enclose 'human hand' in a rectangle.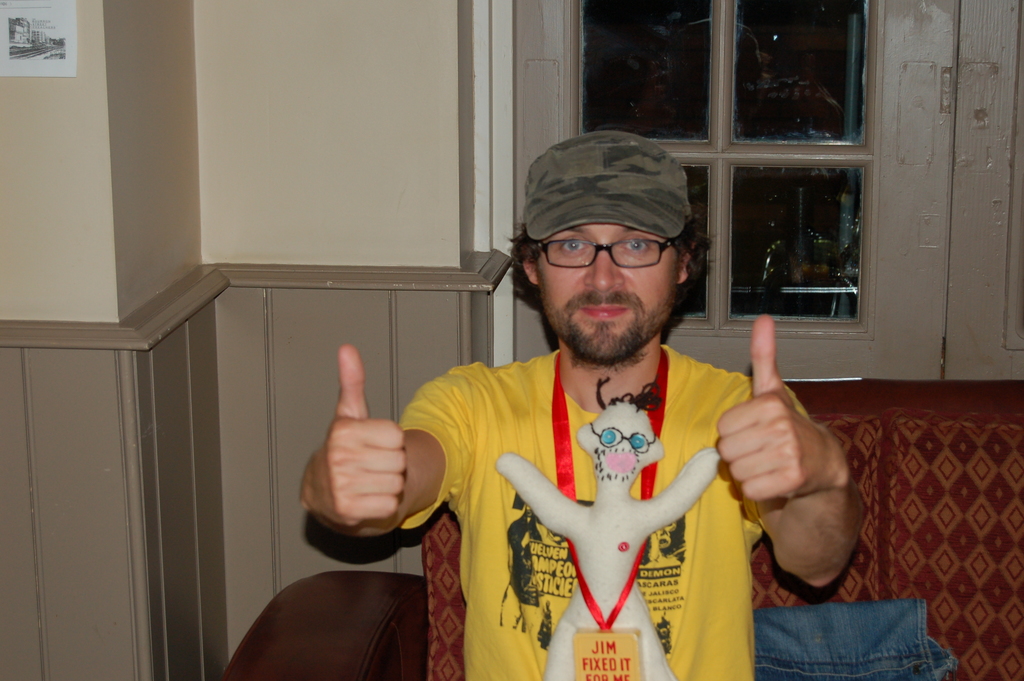
[left=294, top=382, right=423, bottom=527].
